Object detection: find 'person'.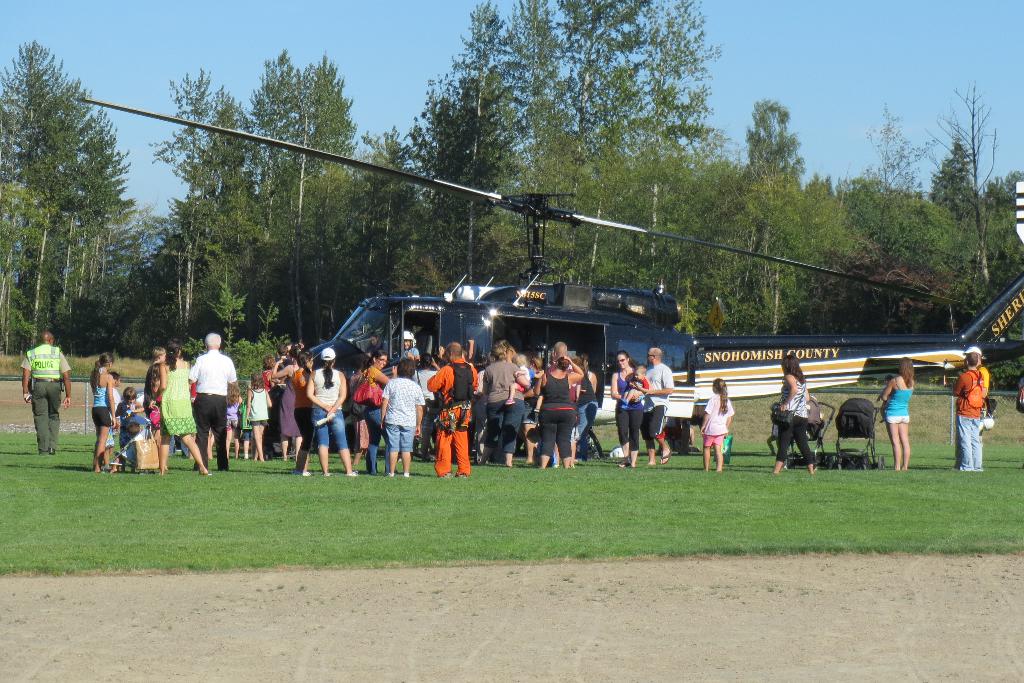
bbox=(106, 372, 118, 468).
